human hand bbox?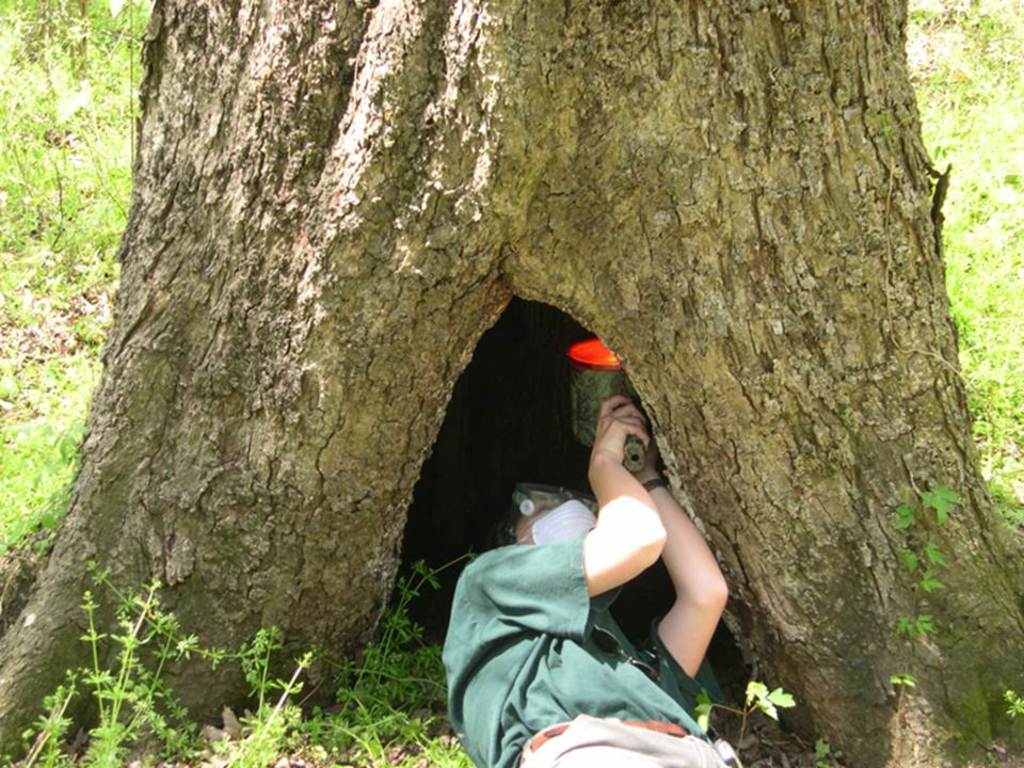
BBox(629, 433, 660, 474)
